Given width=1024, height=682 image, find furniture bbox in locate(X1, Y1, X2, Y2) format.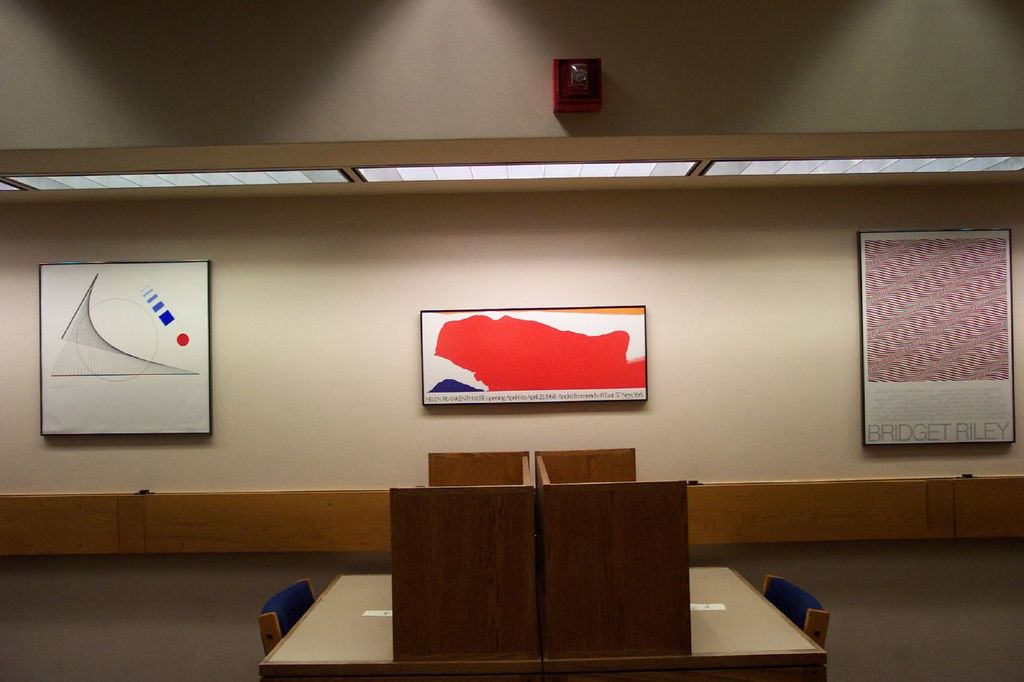
locate(257, 446, 831, 681).
